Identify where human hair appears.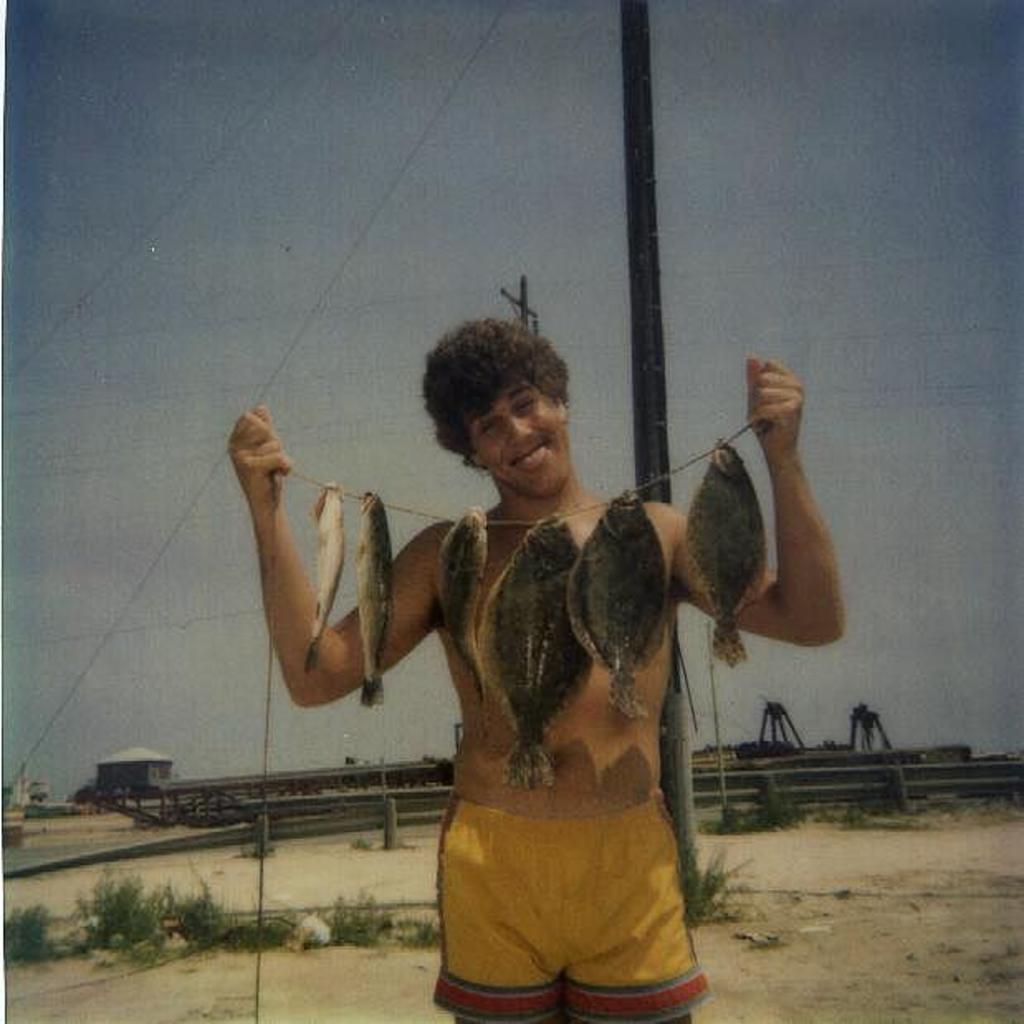
Appears at bbox=[427, 308, 571, 462].
